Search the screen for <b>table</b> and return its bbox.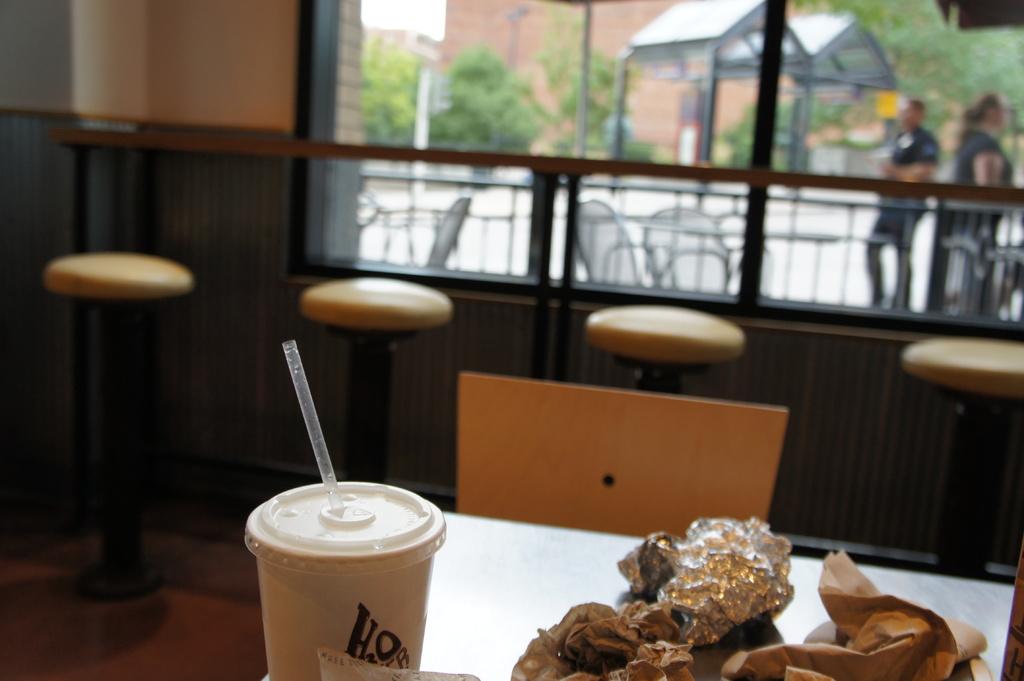
Found: <region>300, 276, 454, 482</region>.
